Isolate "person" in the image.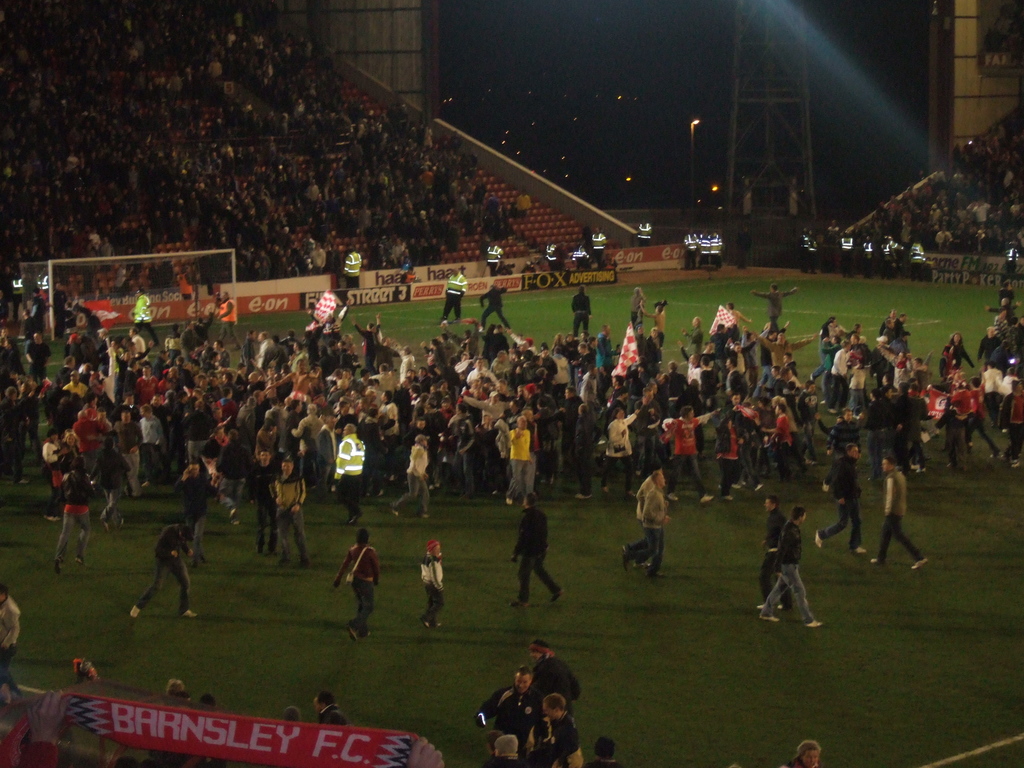
Isolated region: 172,454,222,540.
